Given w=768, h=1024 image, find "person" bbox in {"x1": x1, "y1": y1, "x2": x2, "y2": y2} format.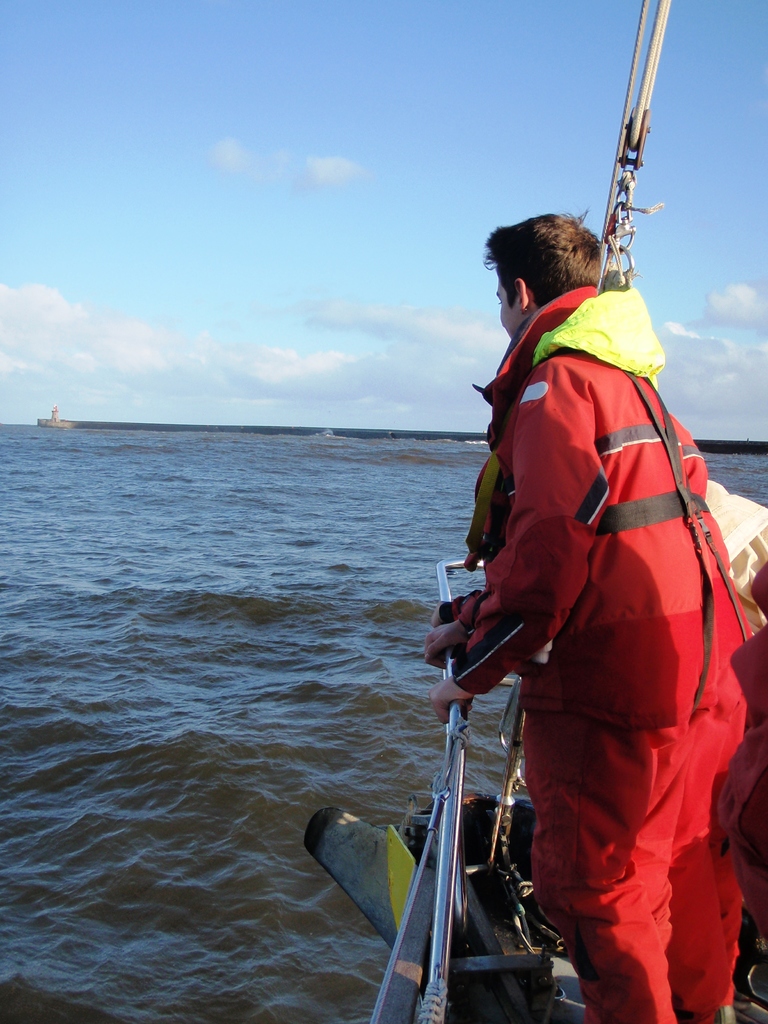
{"x1": 424, "y1": 209, "x2": 767, "y2": 1023}.
